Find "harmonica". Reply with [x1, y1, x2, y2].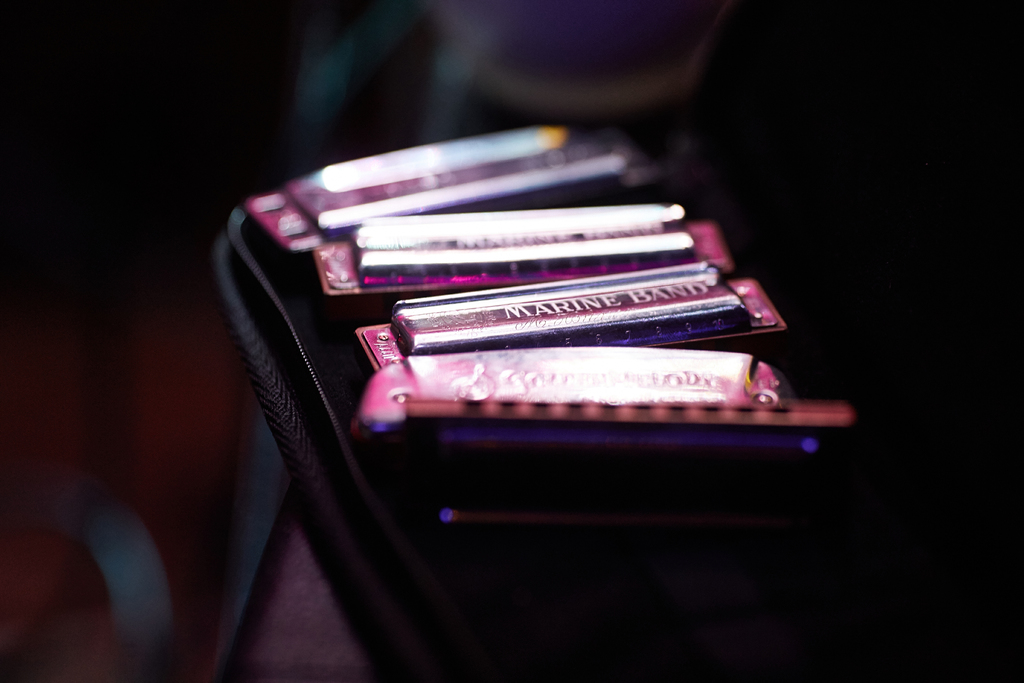
[387, 262, 753, 359].
